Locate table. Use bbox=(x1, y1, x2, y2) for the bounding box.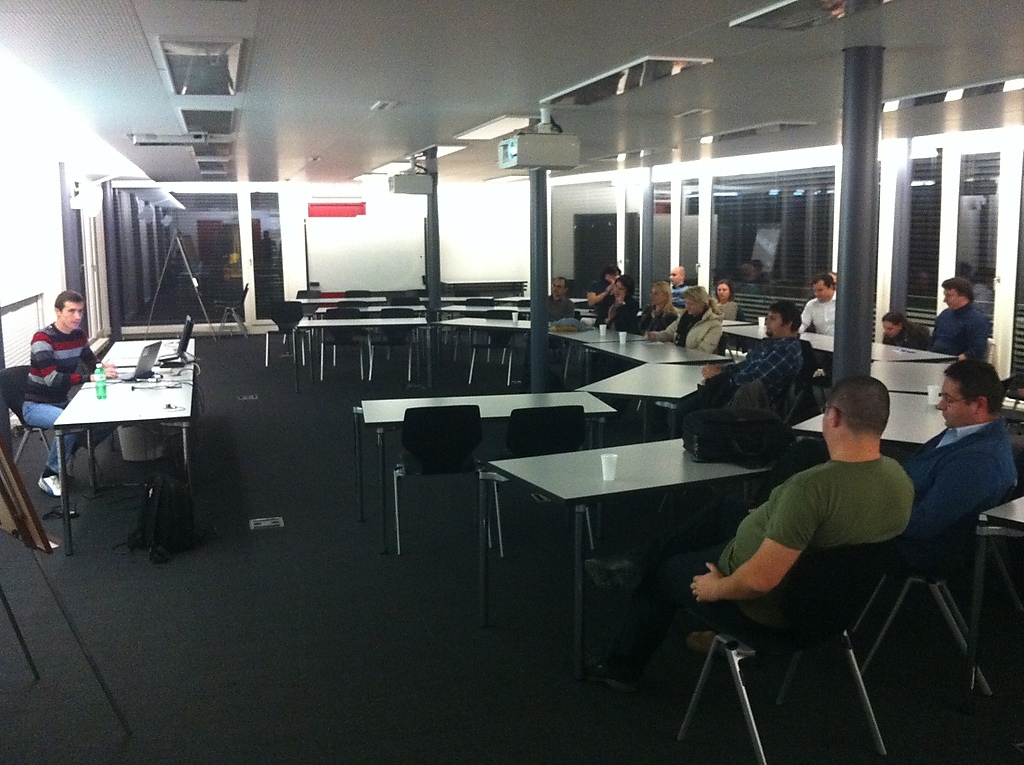
bbox=(288, 295, 384, 300).
